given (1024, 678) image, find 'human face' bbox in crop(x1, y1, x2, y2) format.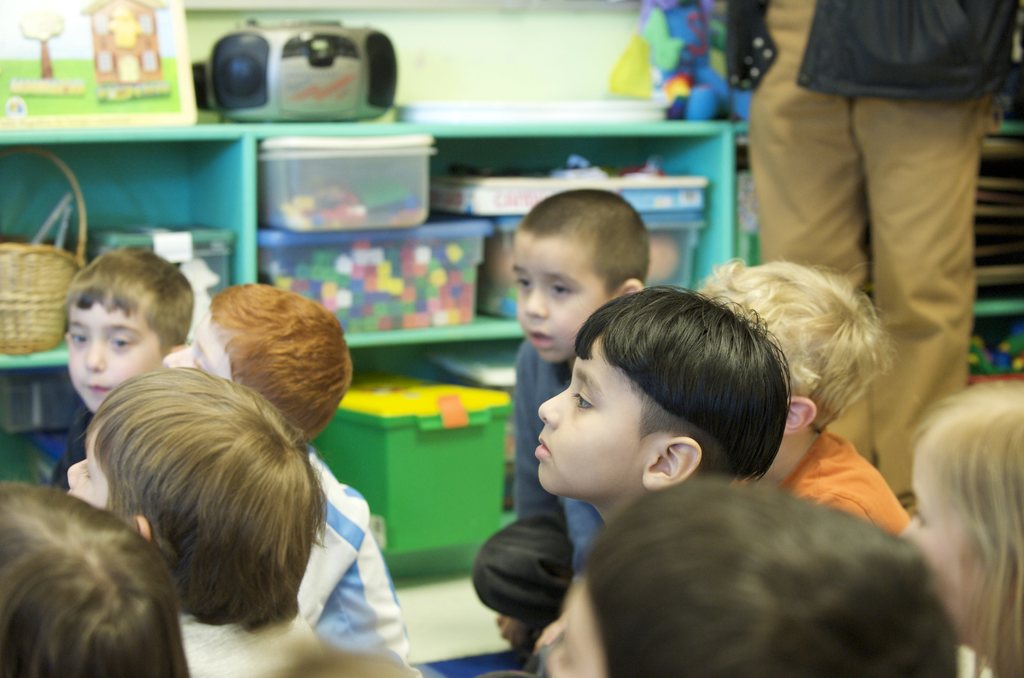
crop(68, 298, 157, 409).
